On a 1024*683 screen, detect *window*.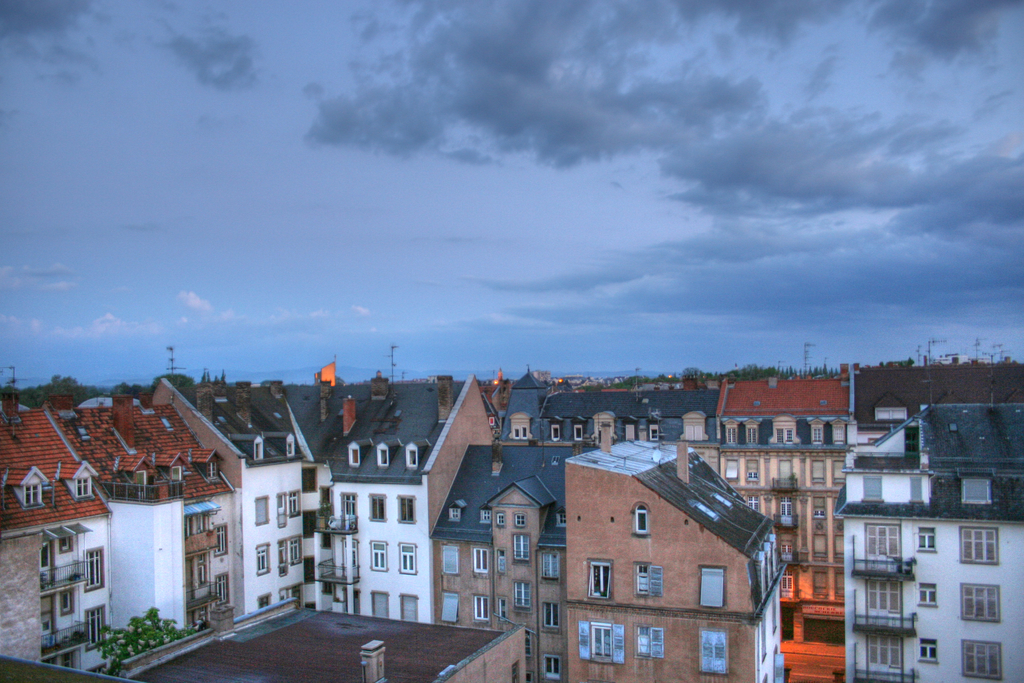
{"left": 514, "top": 537, "right": 528, "bottom": 561}.
